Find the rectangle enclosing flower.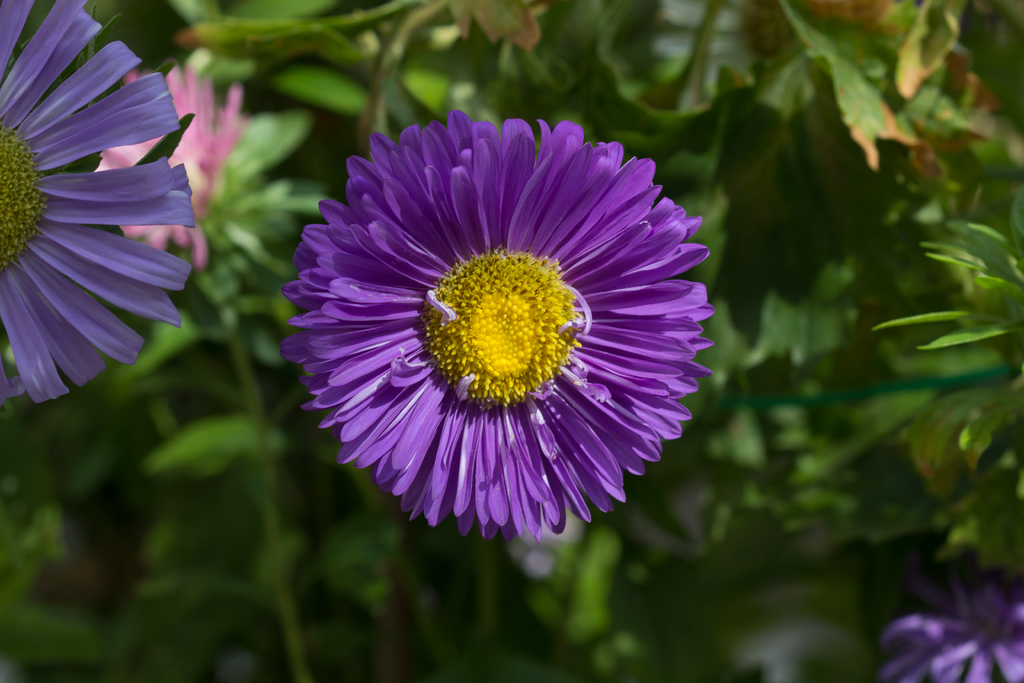
<region>94, 68, 241, 267</region>.
